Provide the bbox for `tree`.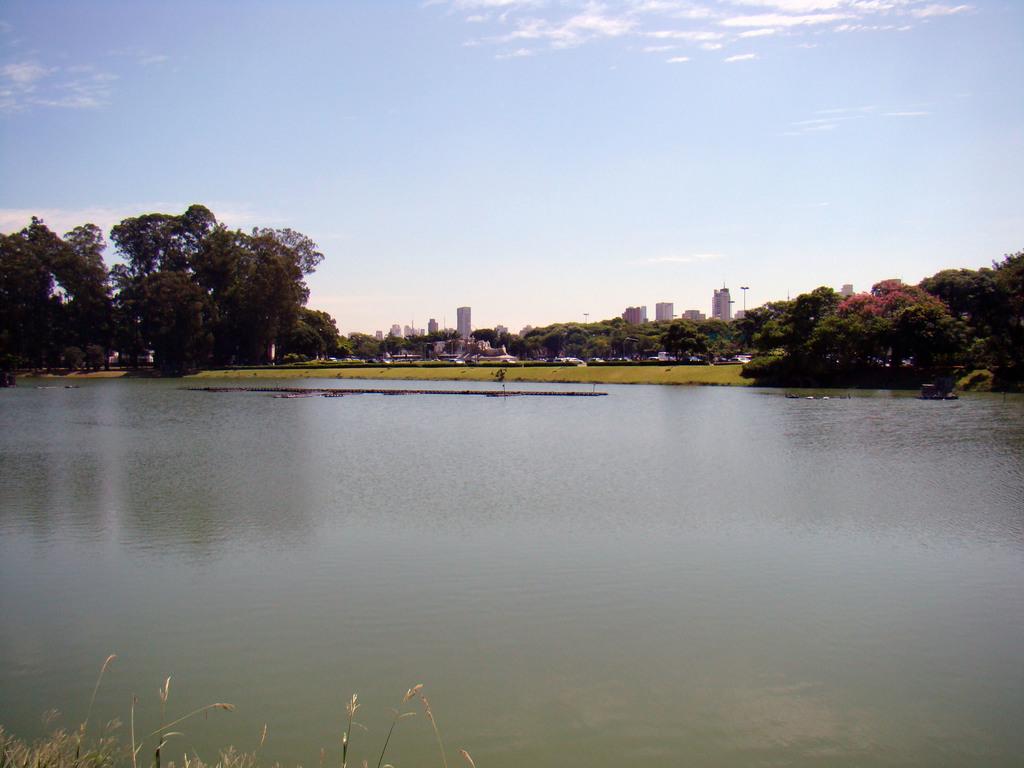
<region>0, 212, 106, 372</region>.
